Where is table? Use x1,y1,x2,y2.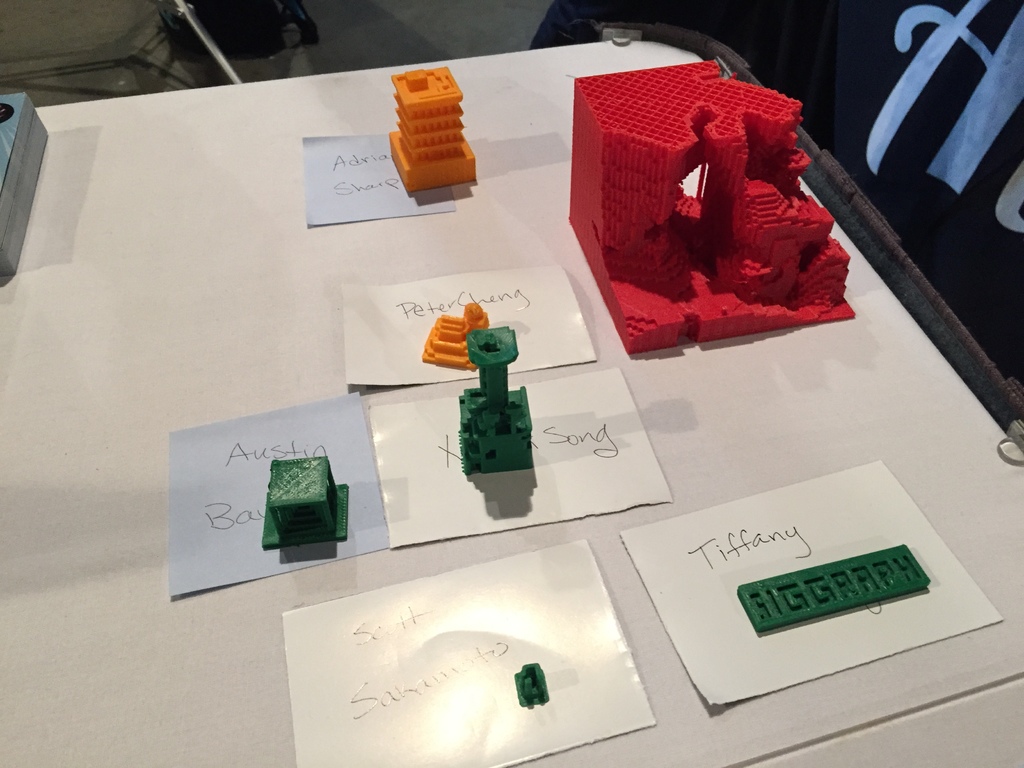
0,39,1023,767.
